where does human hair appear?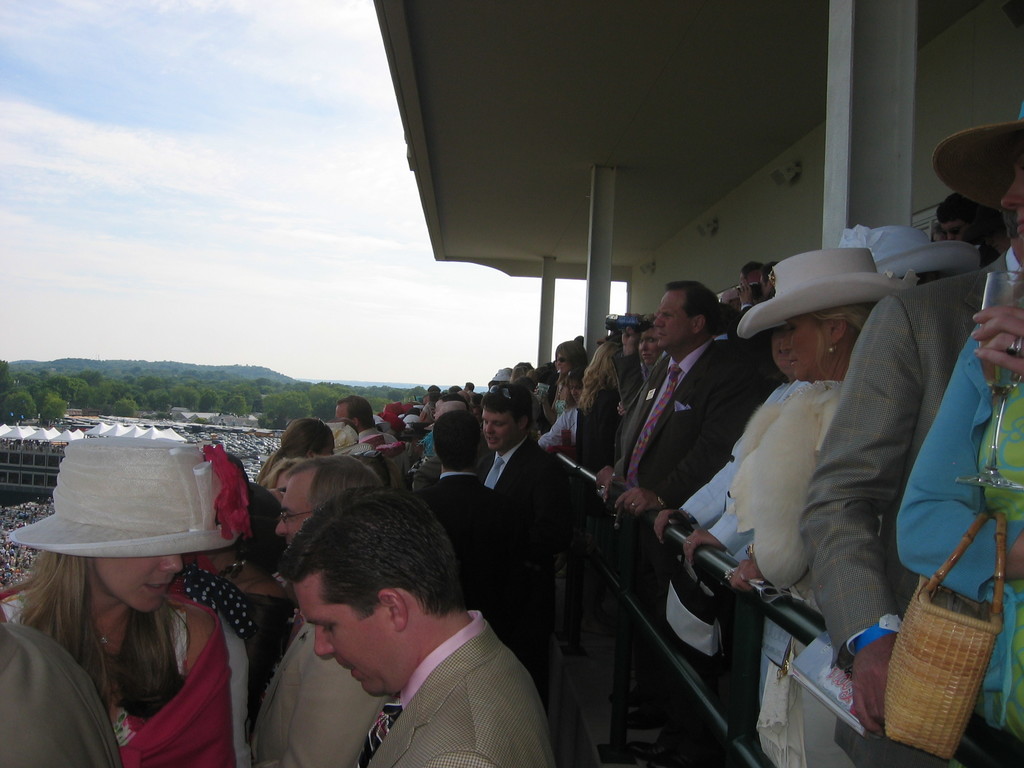
Appears at [335, 393, 377, 430].
